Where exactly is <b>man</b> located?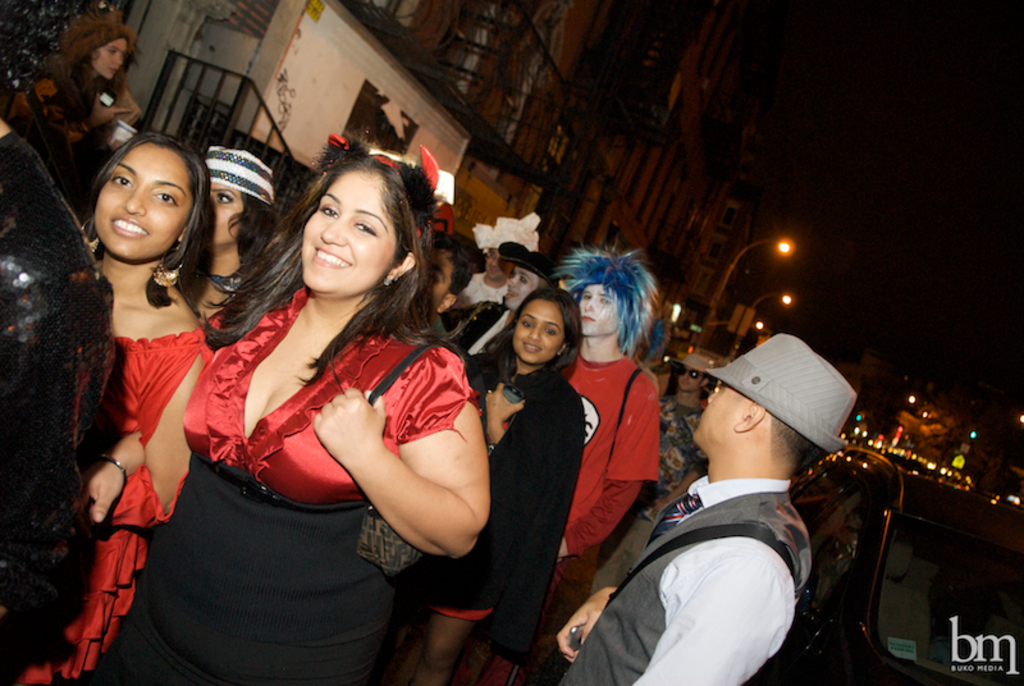
Its bounding box is select_region(429, 230, 481, 330).
